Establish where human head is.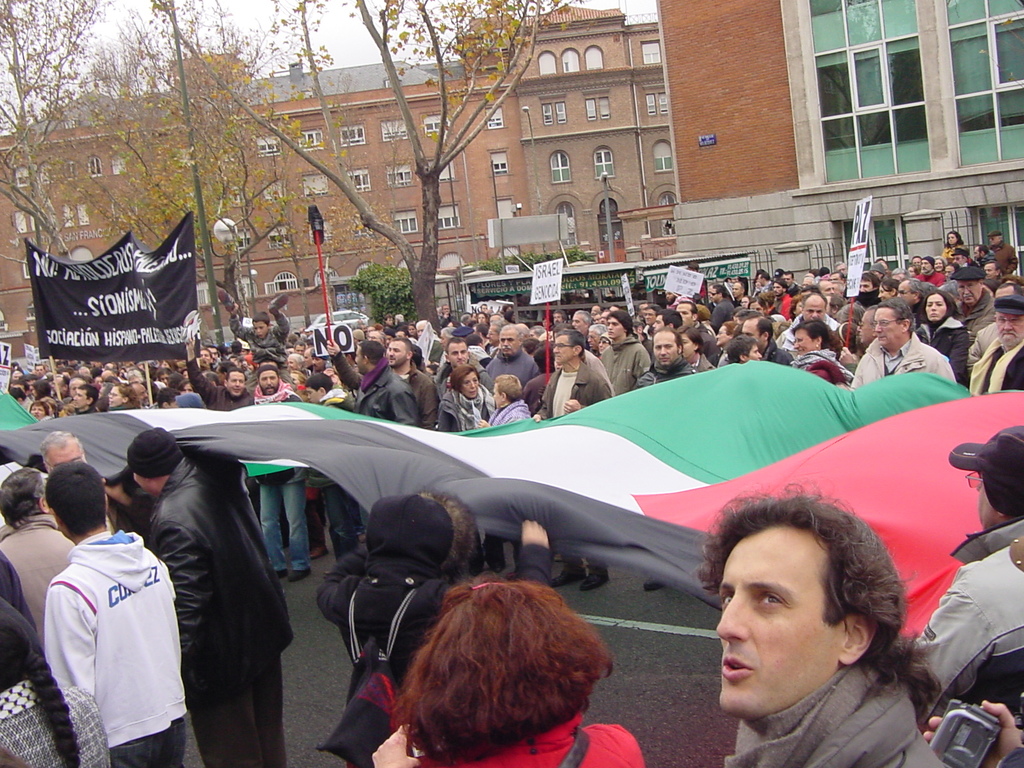
Established at x1=977, y1=424, x2=1023, y2=528.
